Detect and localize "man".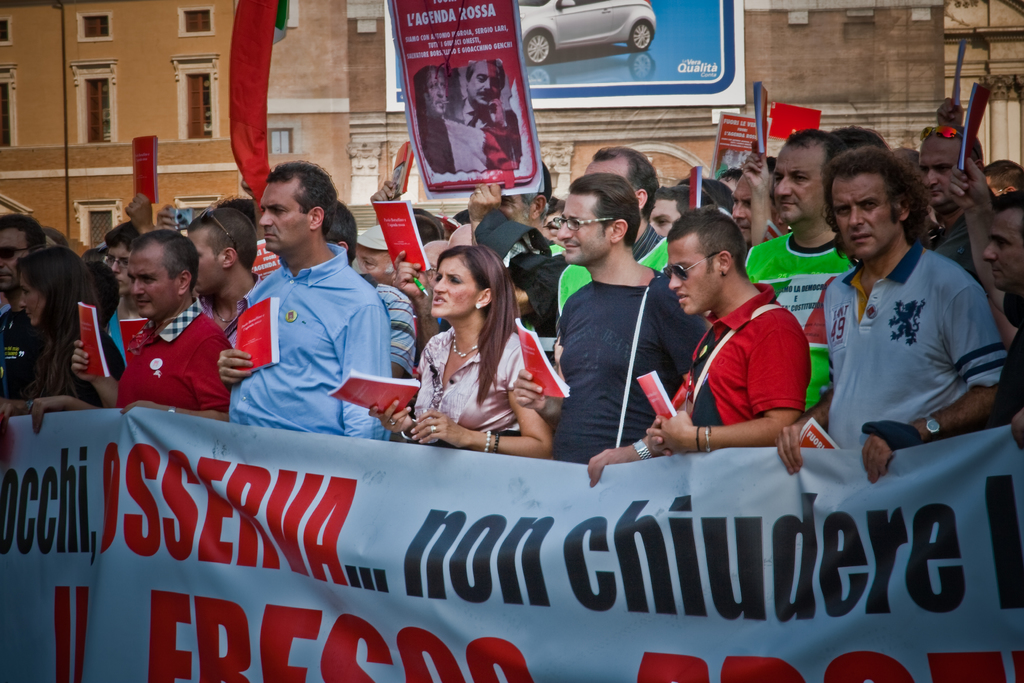
Localized at 0 215 52 420.
